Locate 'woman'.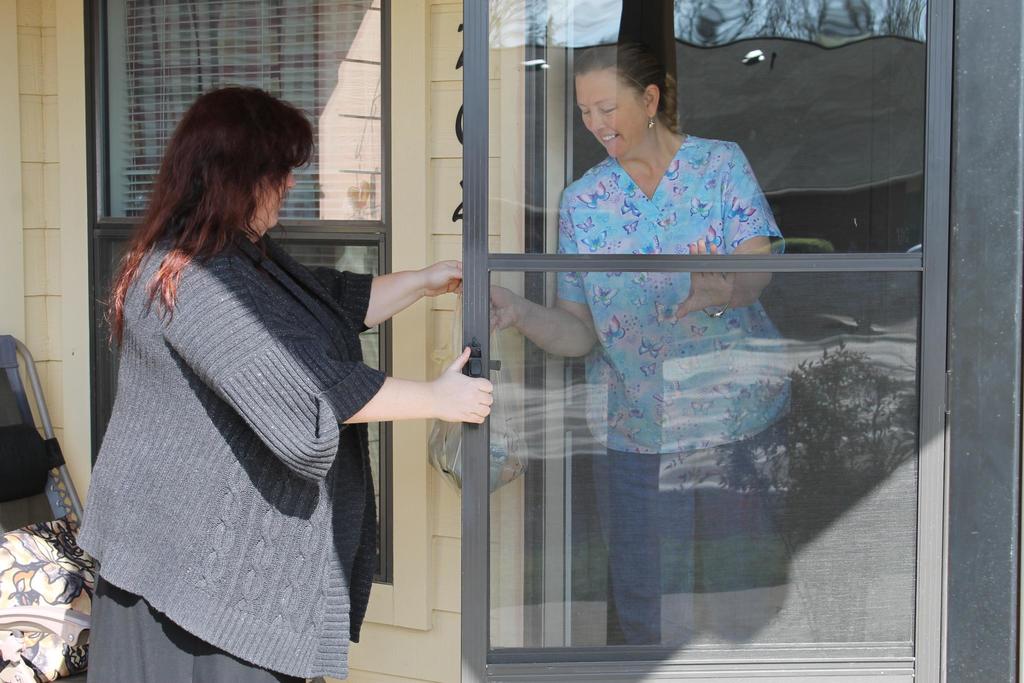
Bounding box: 81/72/428/682.
